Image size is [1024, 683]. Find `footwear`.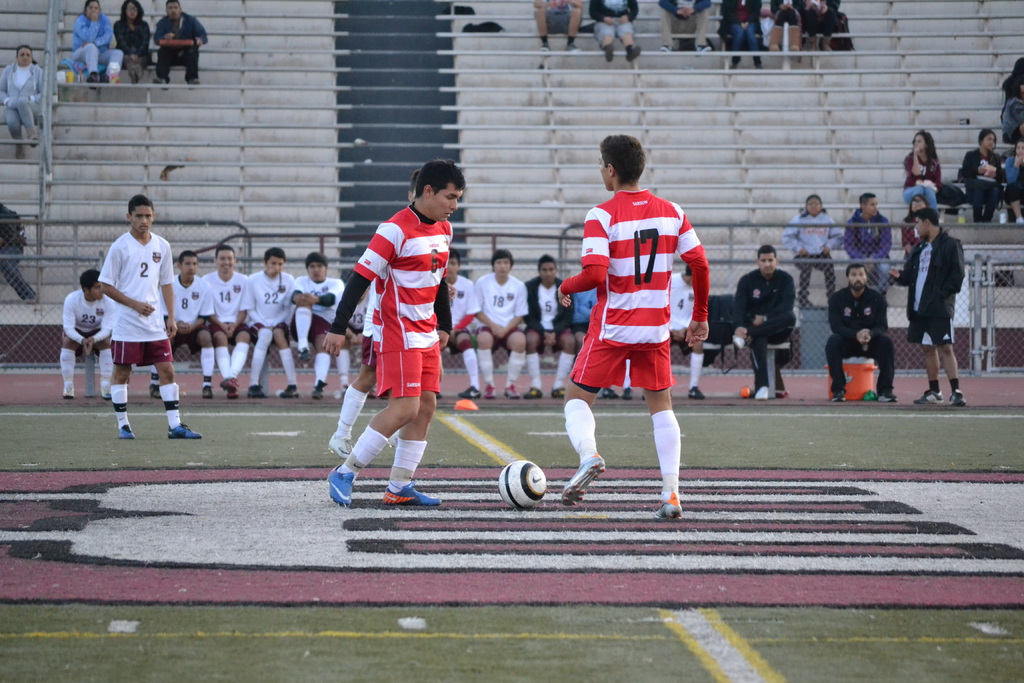
rect(504, 384, 522, 399).
